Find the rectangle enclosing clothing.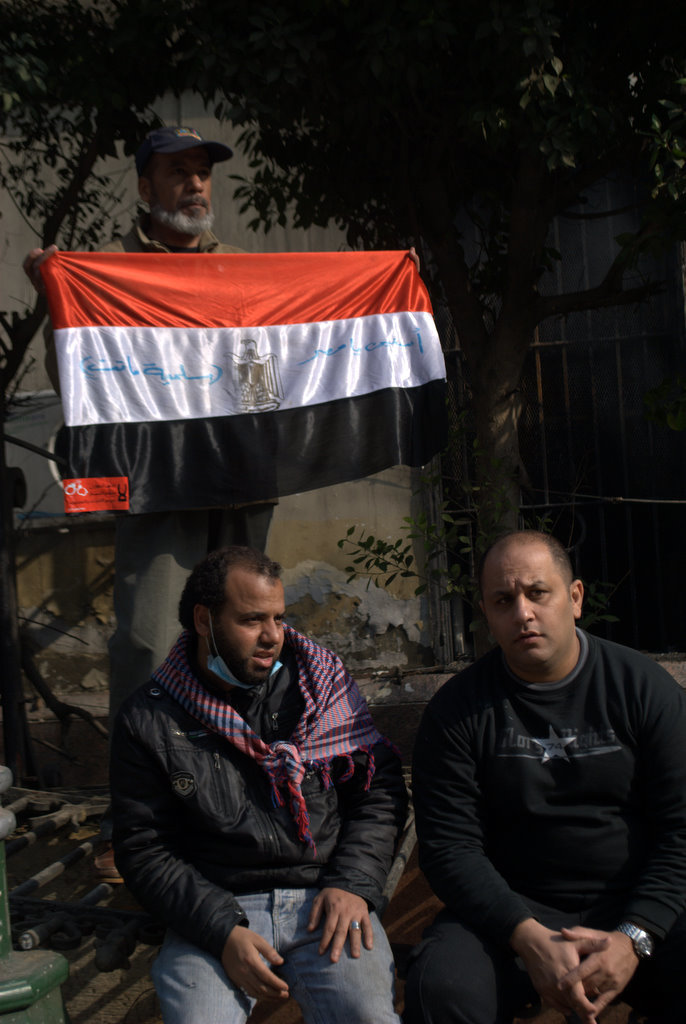
415, 616, 685, 1023.
